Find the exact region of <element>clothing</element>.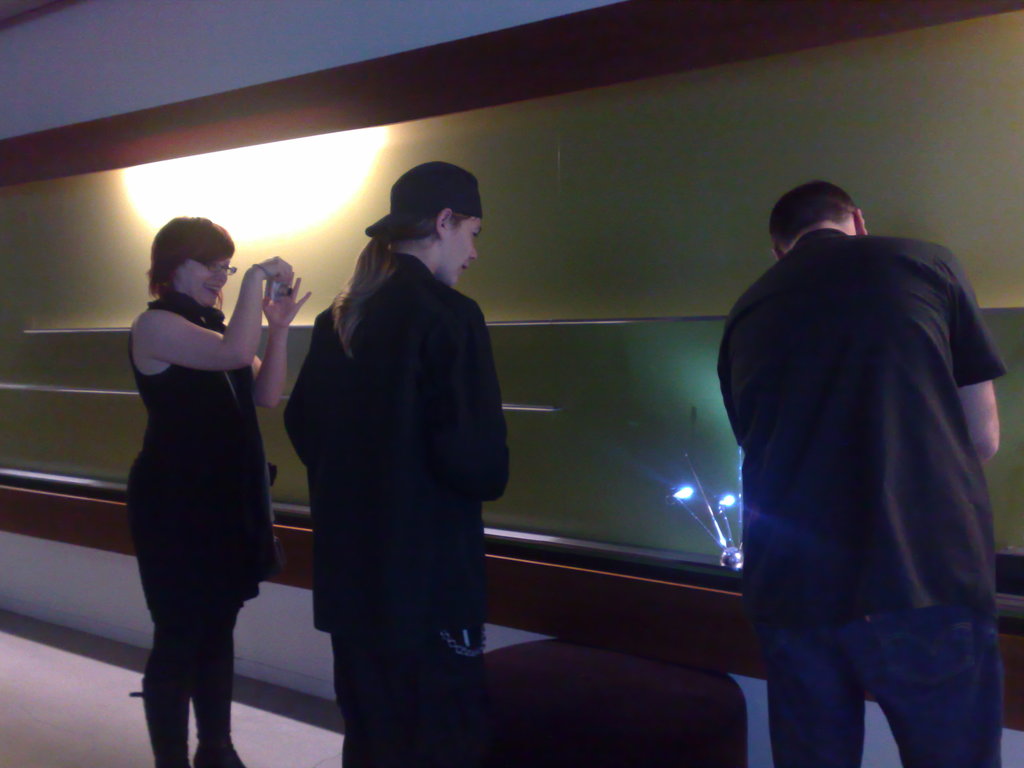
Exact region: <region>361, 164, 497, 247</region>.
